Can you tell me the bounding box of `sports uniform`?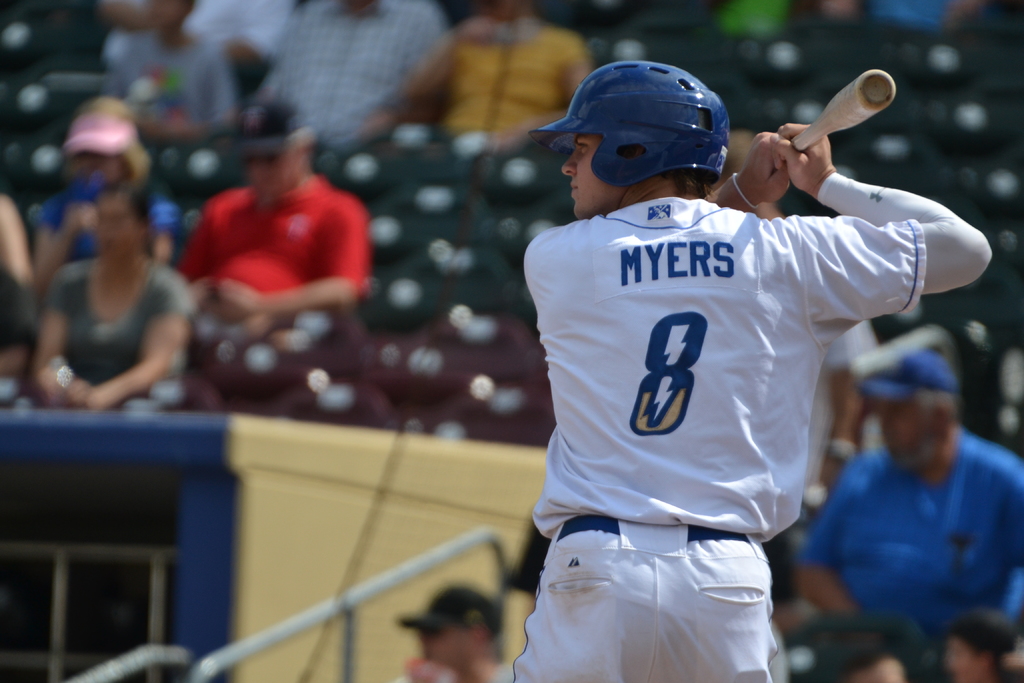
x1=507 y1=55 x2=996 y2=682.
